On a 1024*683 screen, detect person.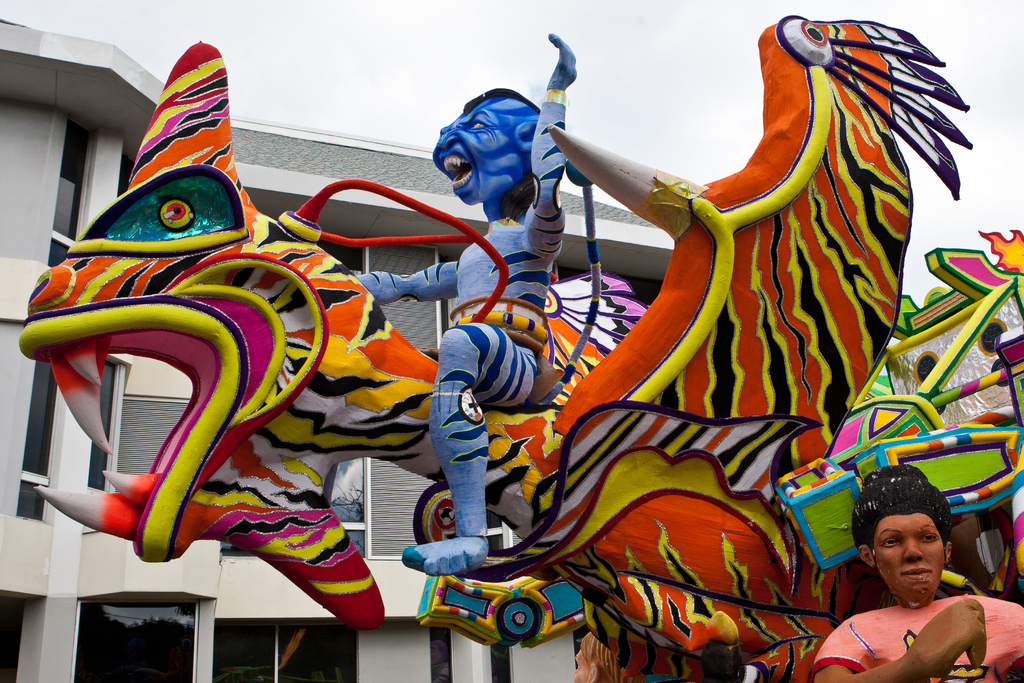
{"left": 351, "top": 30, "right": 578, "bottom": 577}.
